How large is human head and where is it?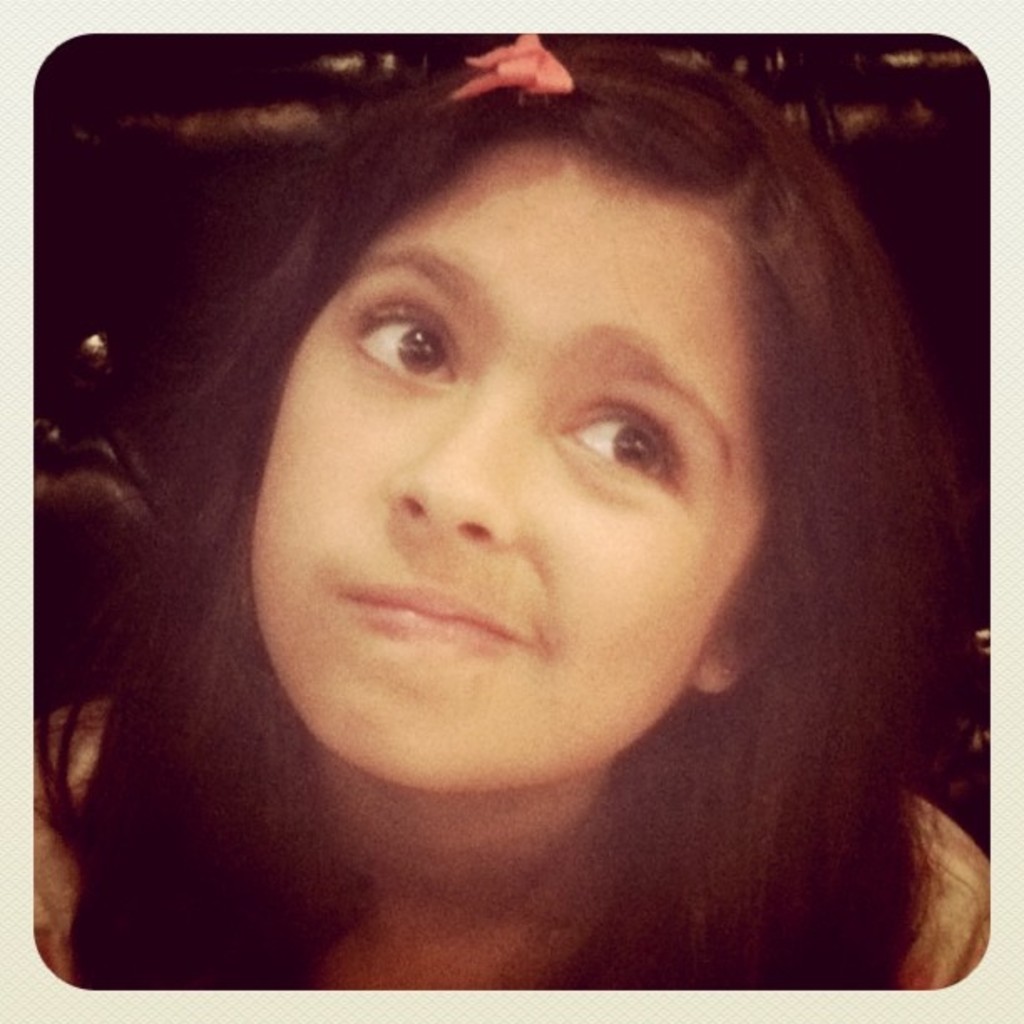
Bounding box: {"x1": 154, "y1": 52, "x2": 885, "y2": 848}.
